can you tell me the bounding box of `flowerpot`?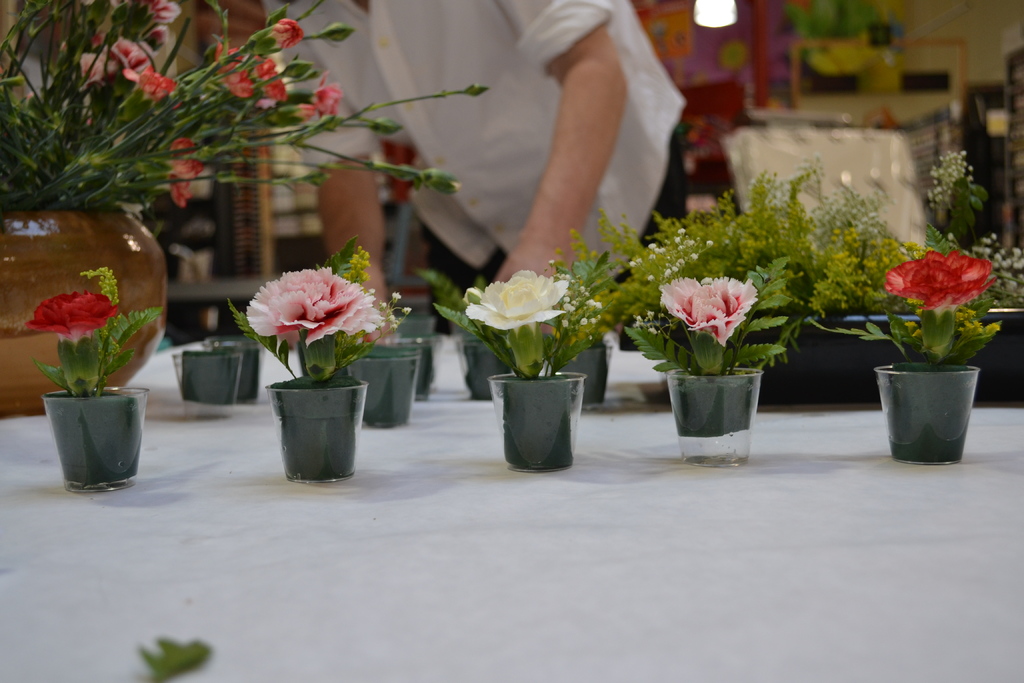
locate(351, 346, 420, 431).
